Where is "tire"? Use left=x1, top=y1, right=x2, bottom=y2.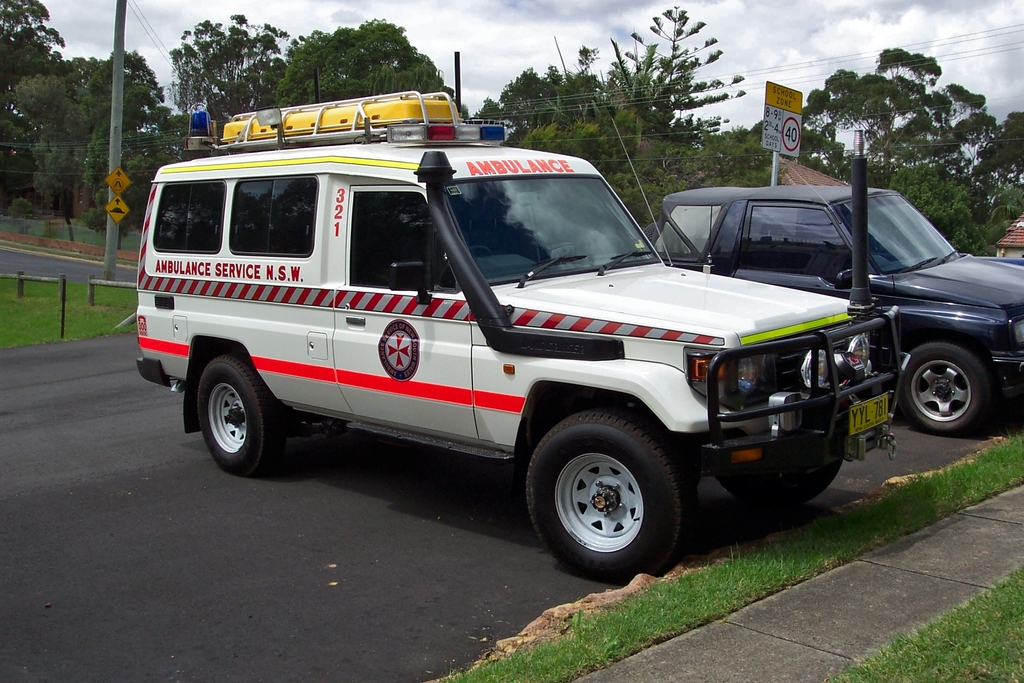
left=895, top=340, right=993, bottom=432.
